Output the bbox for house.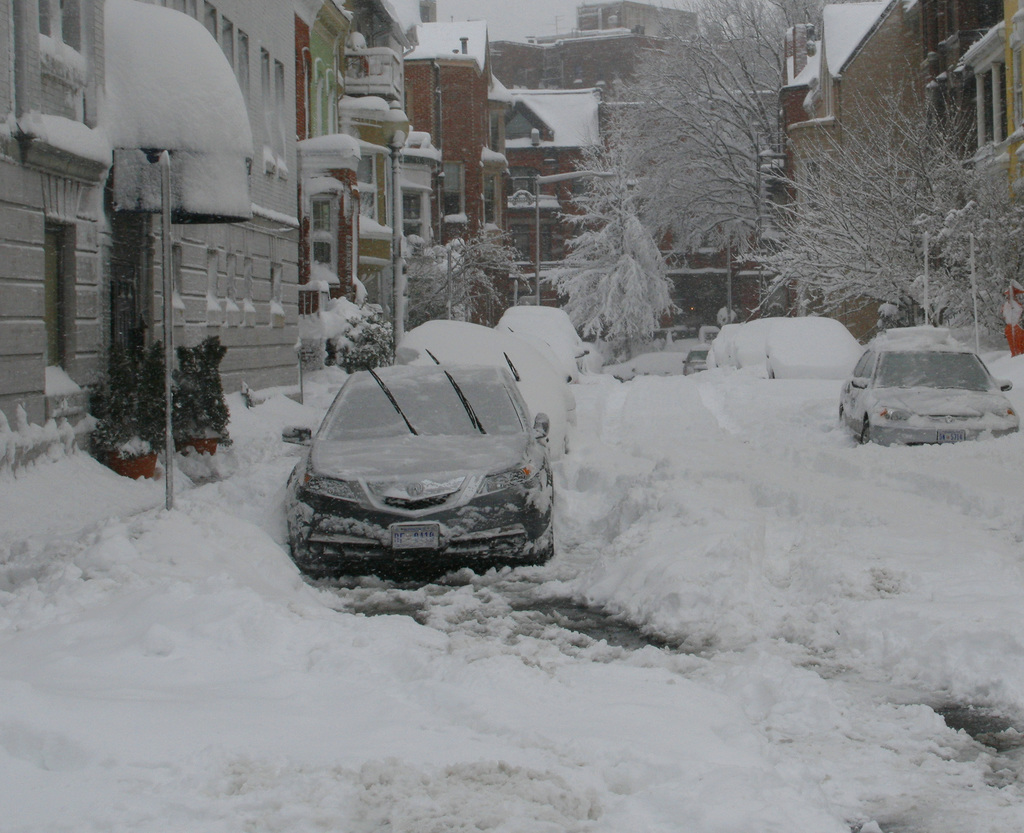
[0, 0, 307, 494].
